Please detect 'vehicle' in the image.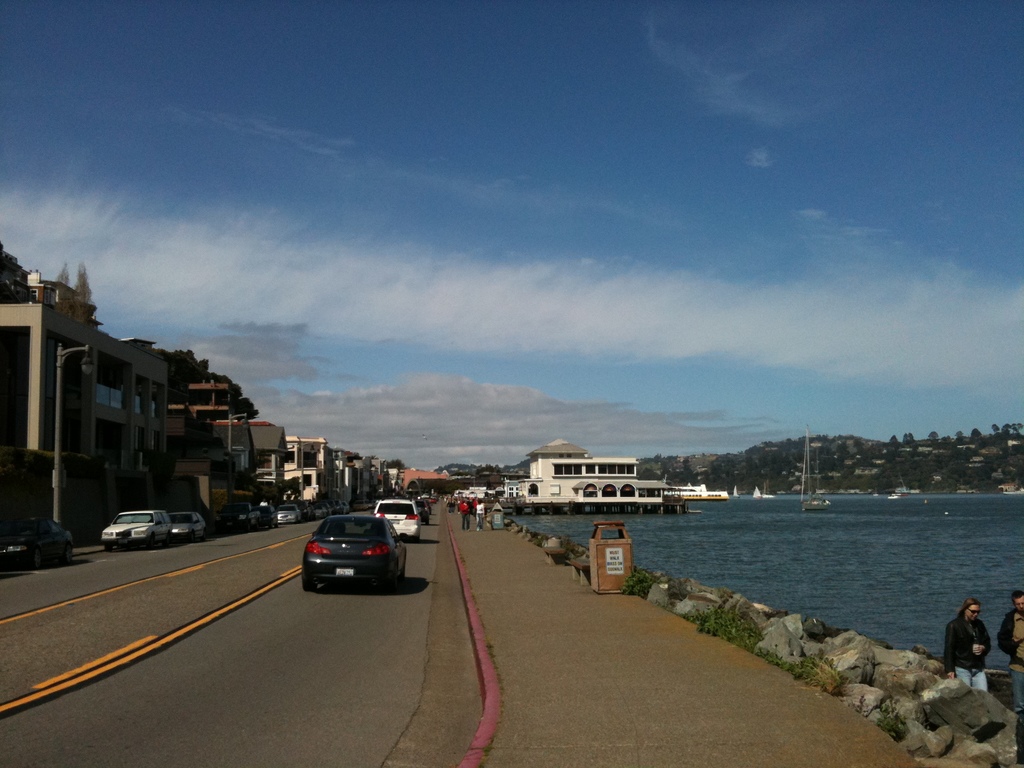
[799,423,832,511].
